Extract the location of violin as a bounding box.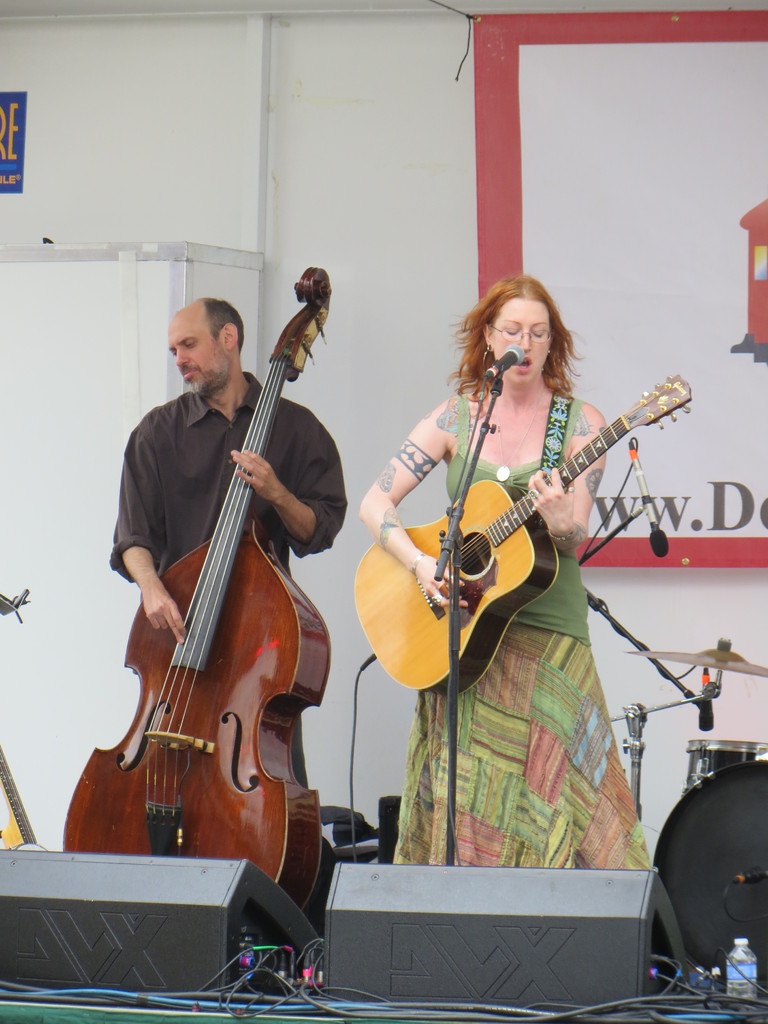
locate(65, 385, 339, 899).
